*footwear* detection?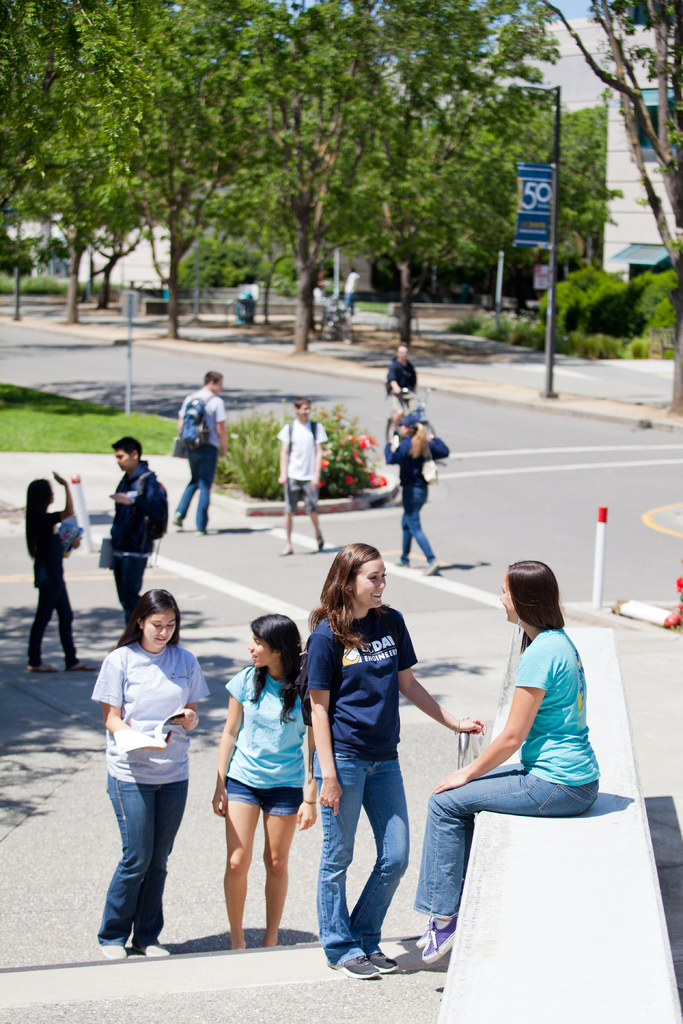
<bbox>363, 949, 393, 973</bbox>
